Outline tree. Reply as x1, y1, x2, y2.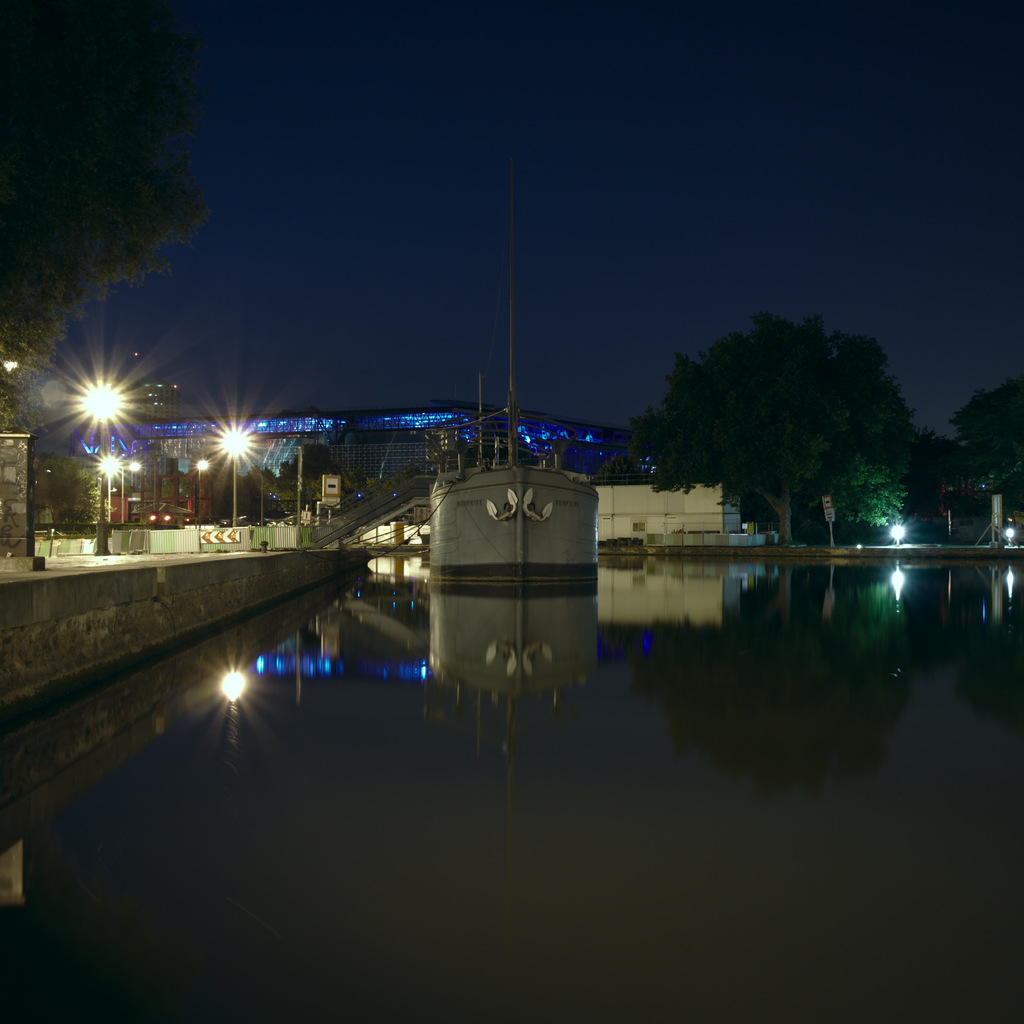
0, 0, 216, 434.
